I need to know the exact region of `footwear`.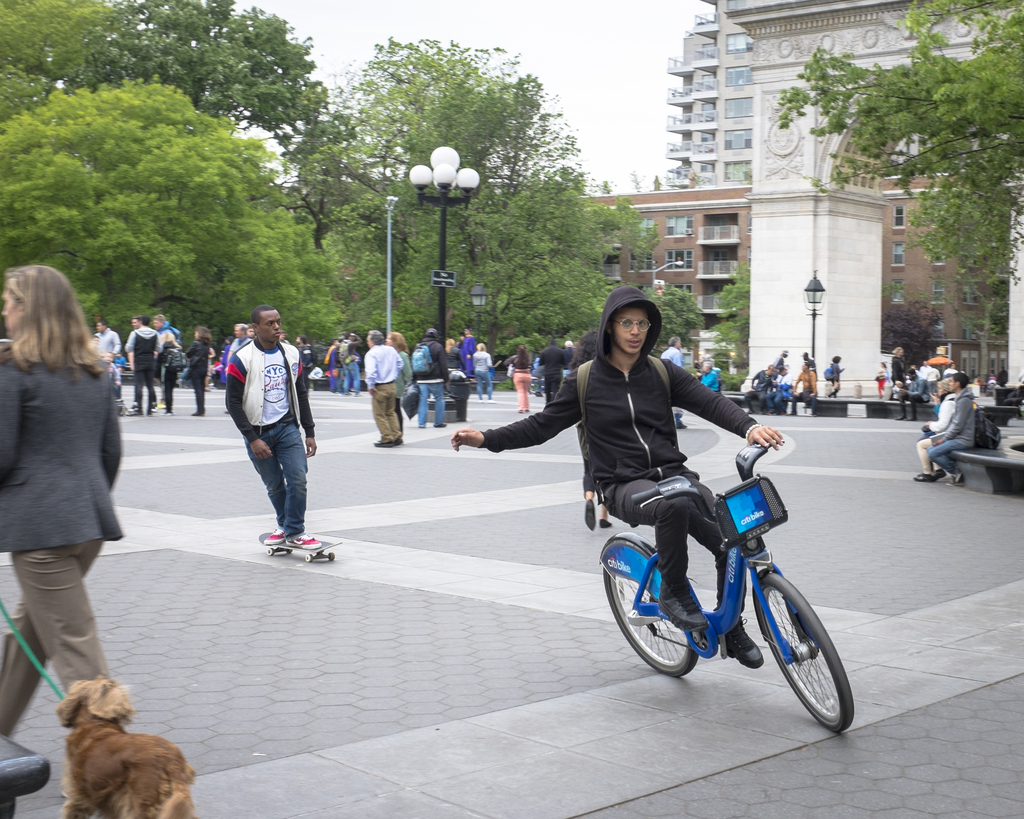
Region: [385,431,402,445].
